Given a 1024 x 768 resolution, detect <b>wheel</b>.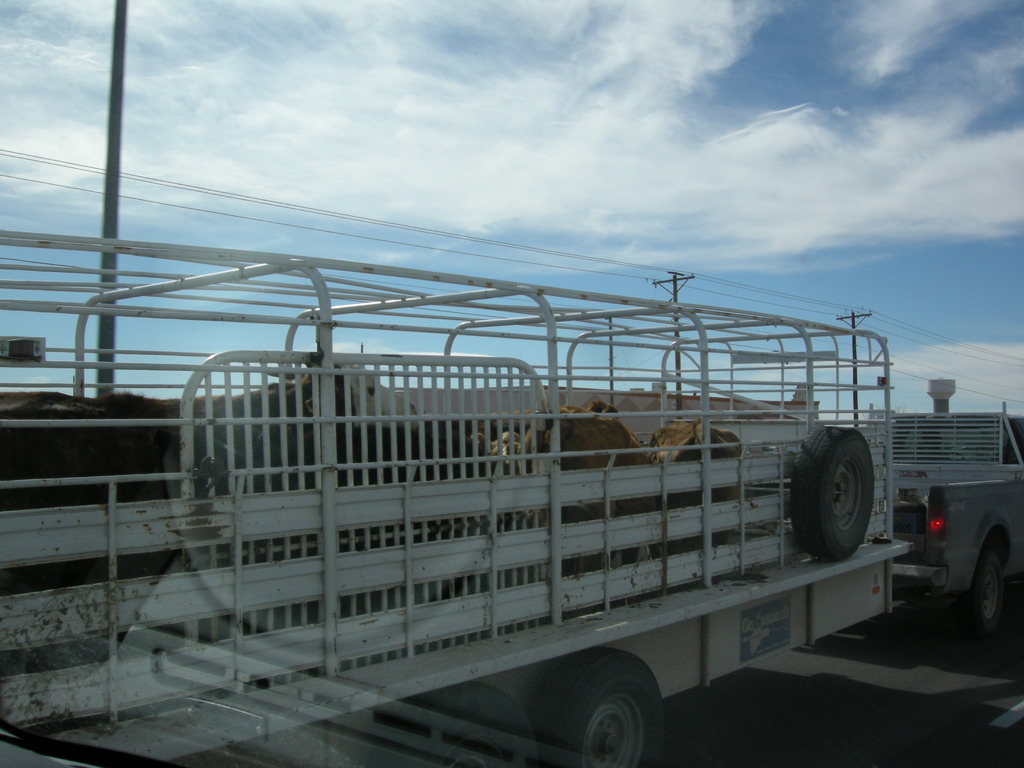
786, 420, 877, 561.
